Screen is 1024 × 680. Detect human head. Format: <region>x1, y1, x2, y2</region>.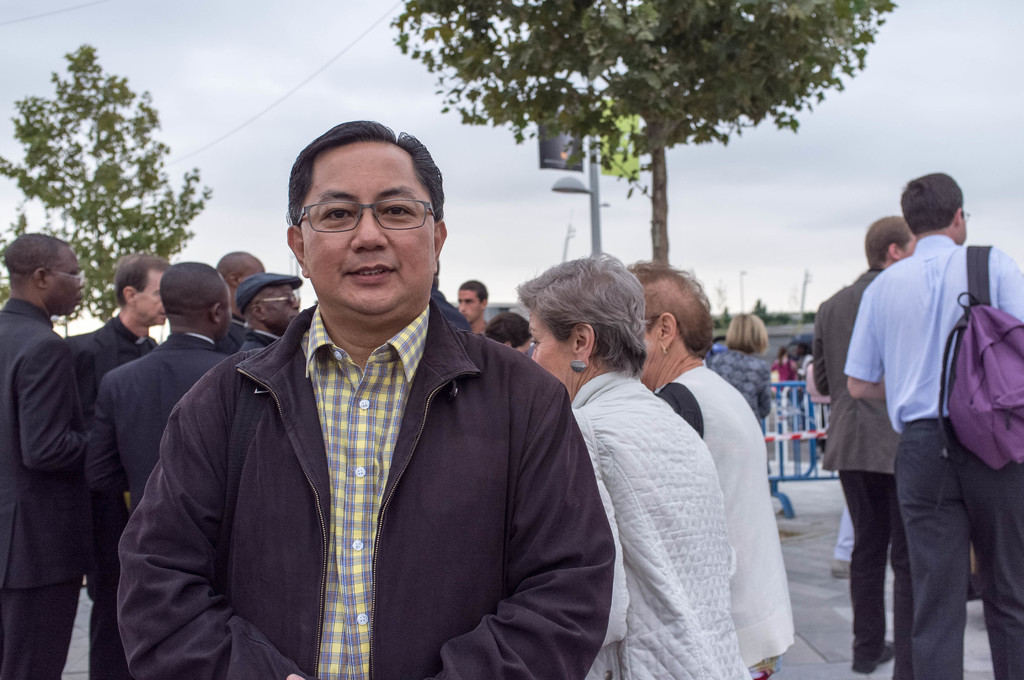
<region>780, 344, 793, 359</region>.
